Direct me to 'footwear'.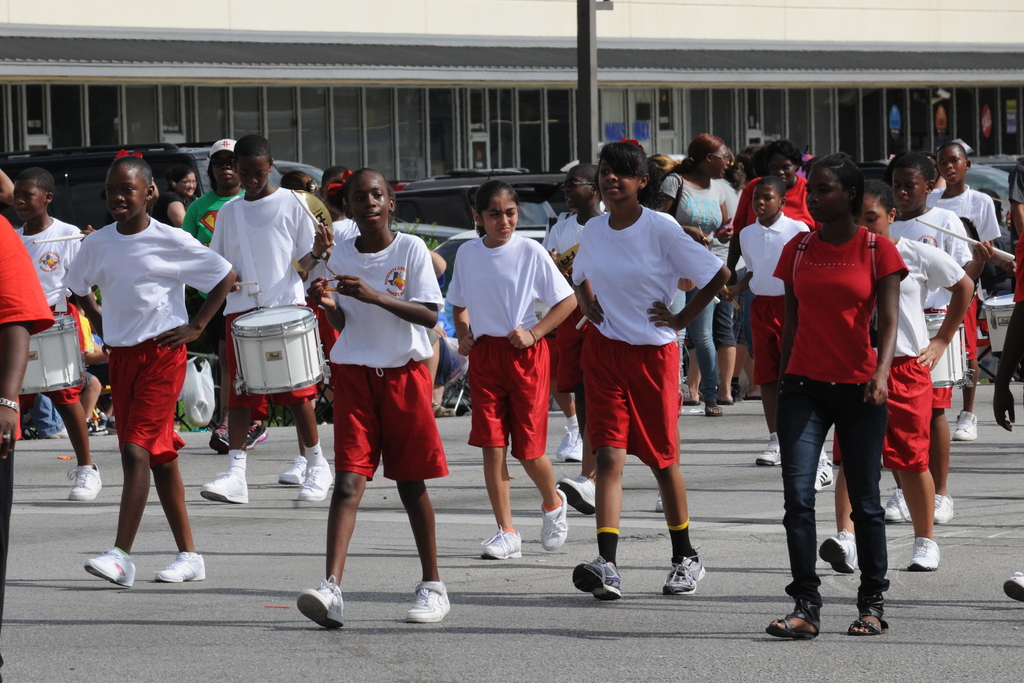
Direction: x1=558 y1=478 x2=596 y2=517.
